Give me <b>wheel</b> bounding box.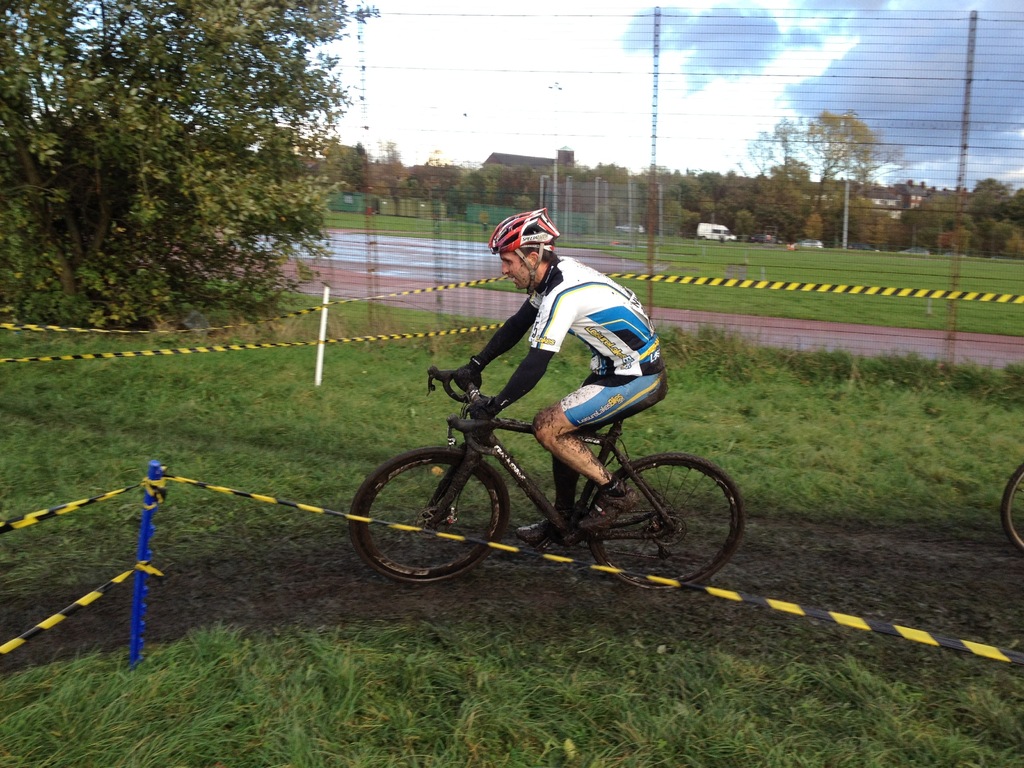
Rect(1000, 462, 1023, 557).
